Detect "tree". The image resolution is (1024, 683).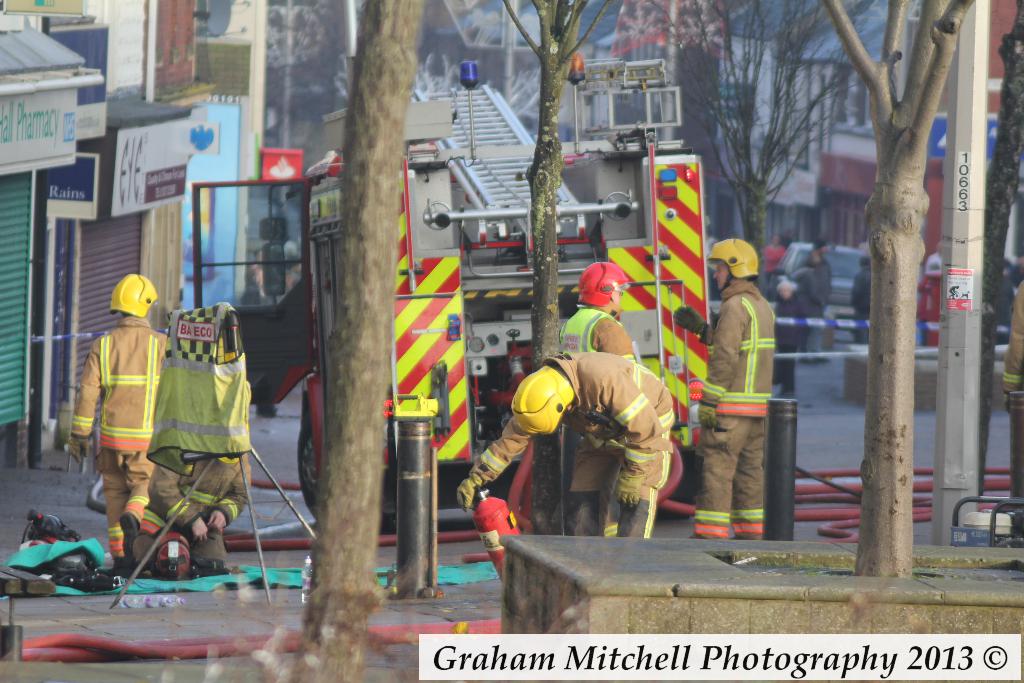
(x1=490, y1=0, x2=616, y2=540).
